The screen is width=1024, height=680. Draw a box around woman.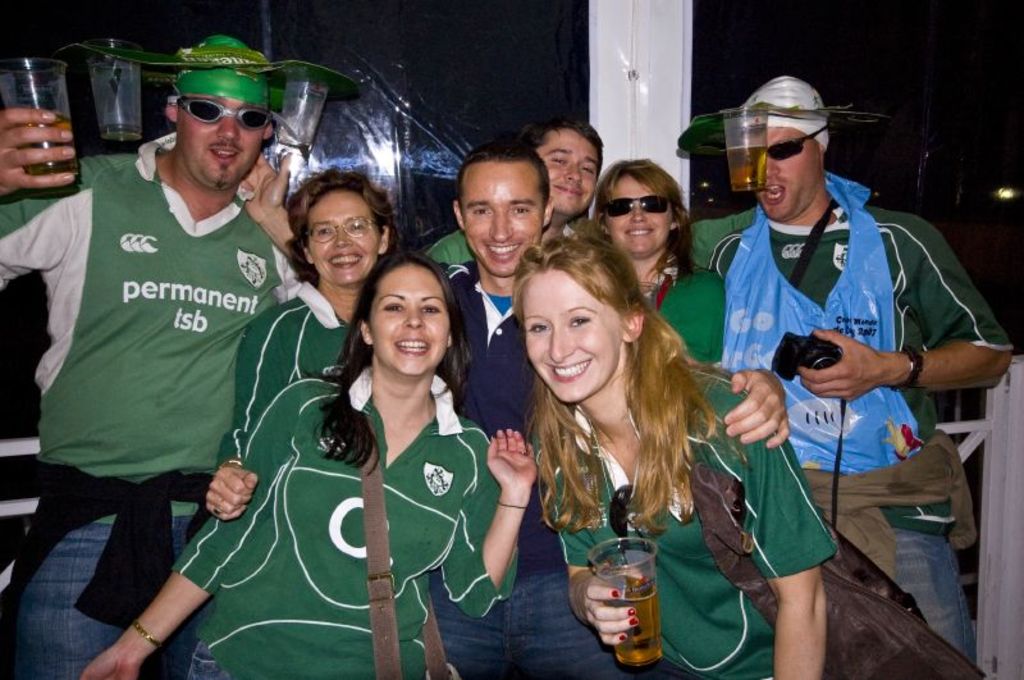
(517, 233, 835, 679).
